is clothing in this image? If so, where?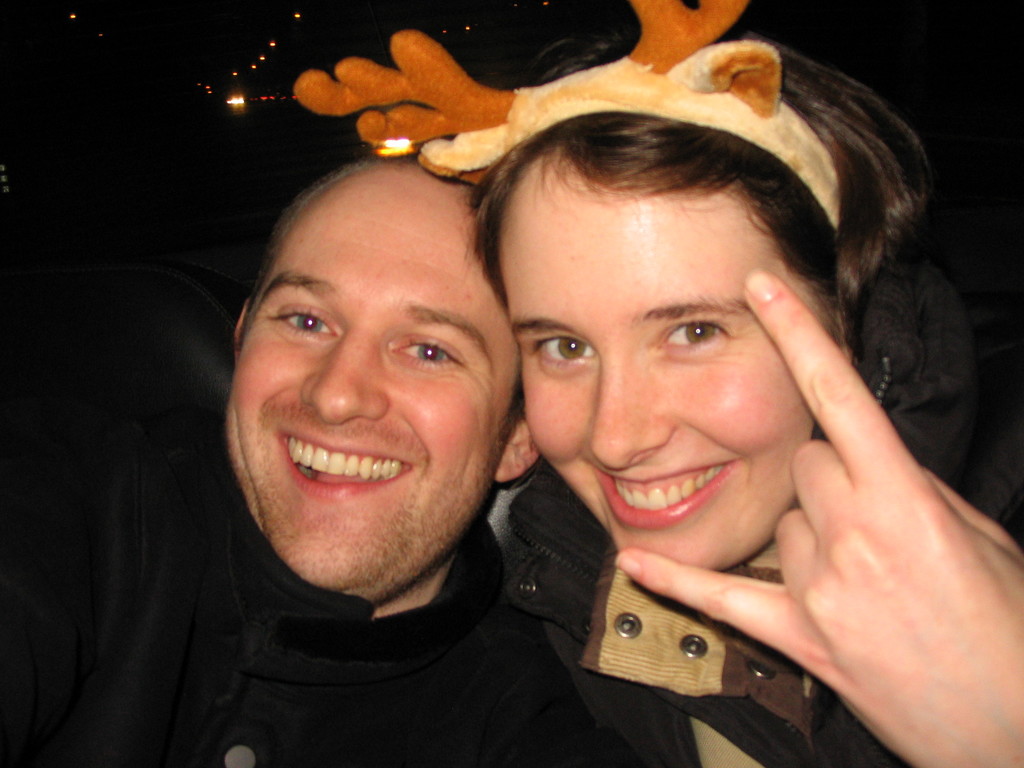
Yes, at 24,469,732,760.
